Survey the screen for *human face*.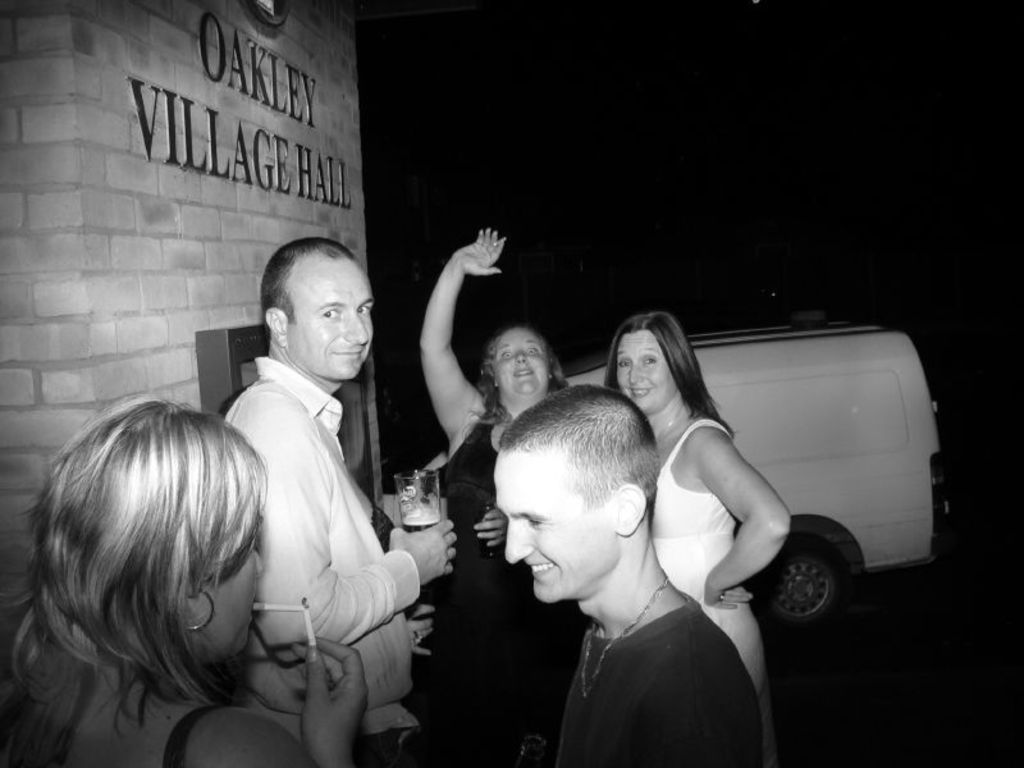
Survey found: [left=503, top=449, right=617, bottom=611].
